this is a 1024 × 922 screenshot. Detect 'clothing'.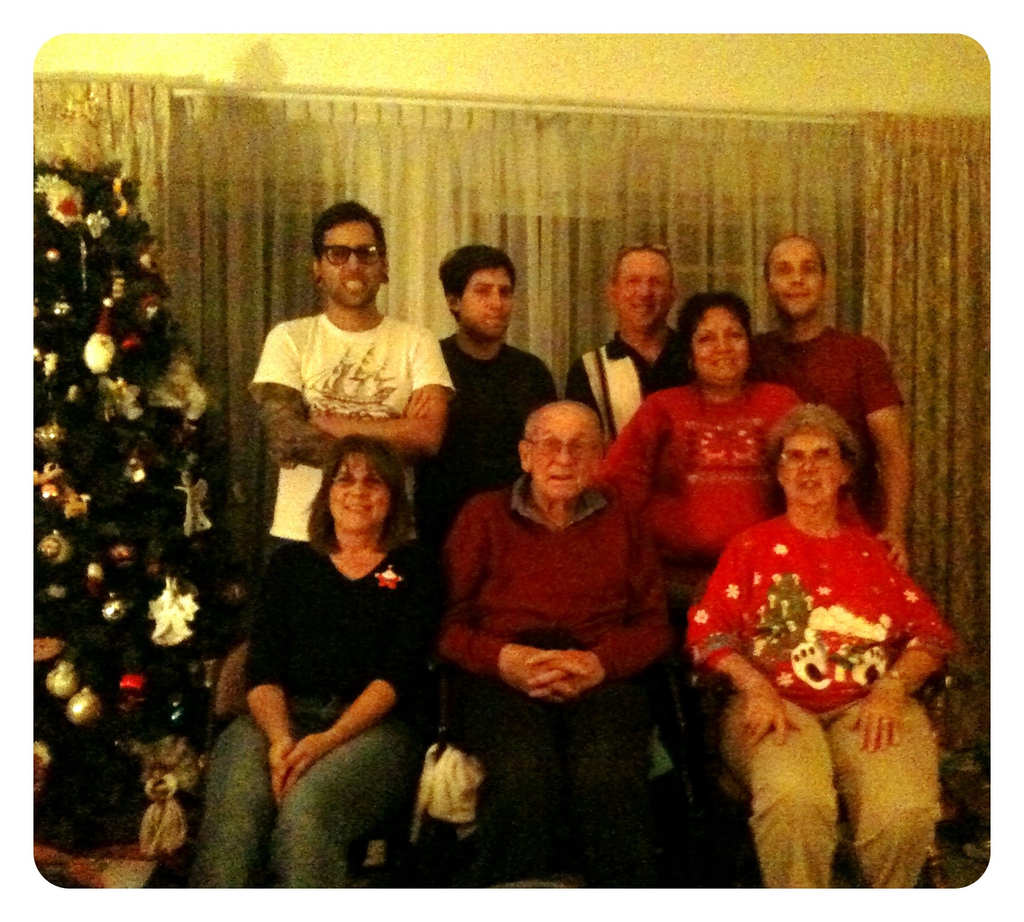
426:477:688:900.
